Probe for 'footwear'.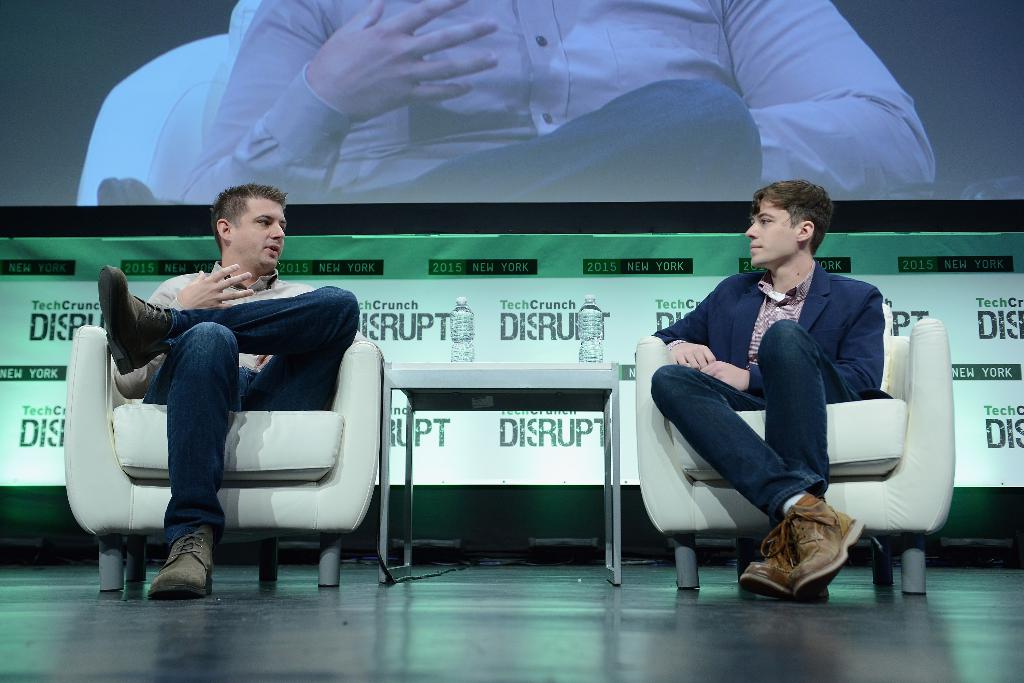
Probe result: 151:527:218:604.
